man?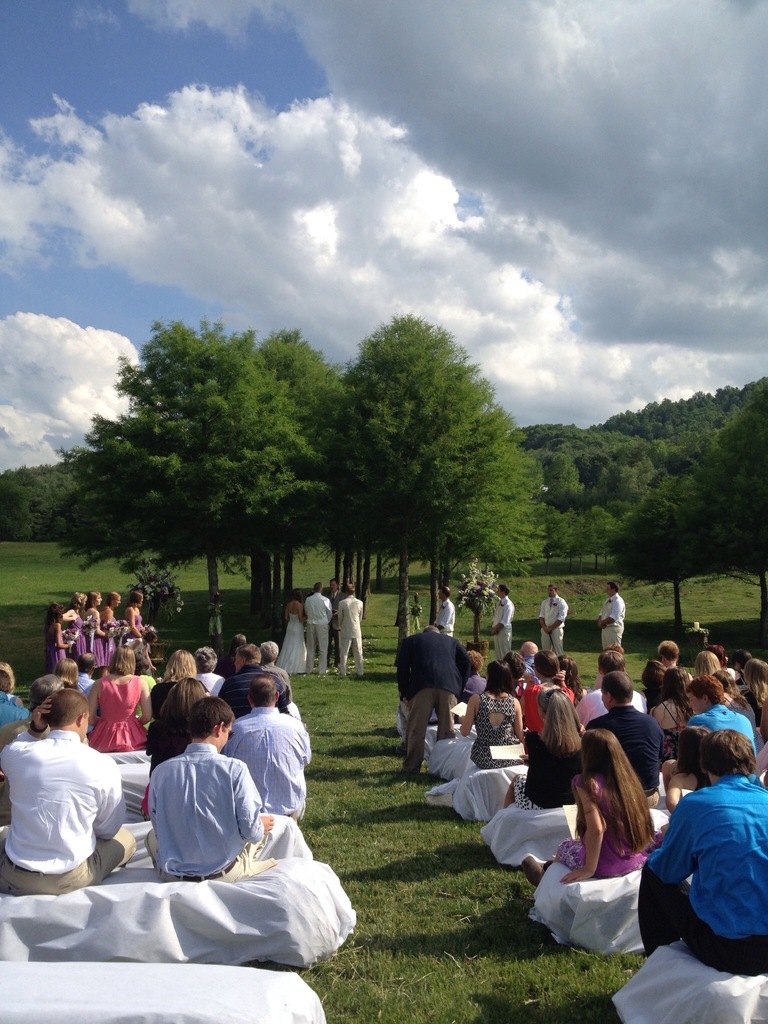
bbox(584, 669, 668, 803)
